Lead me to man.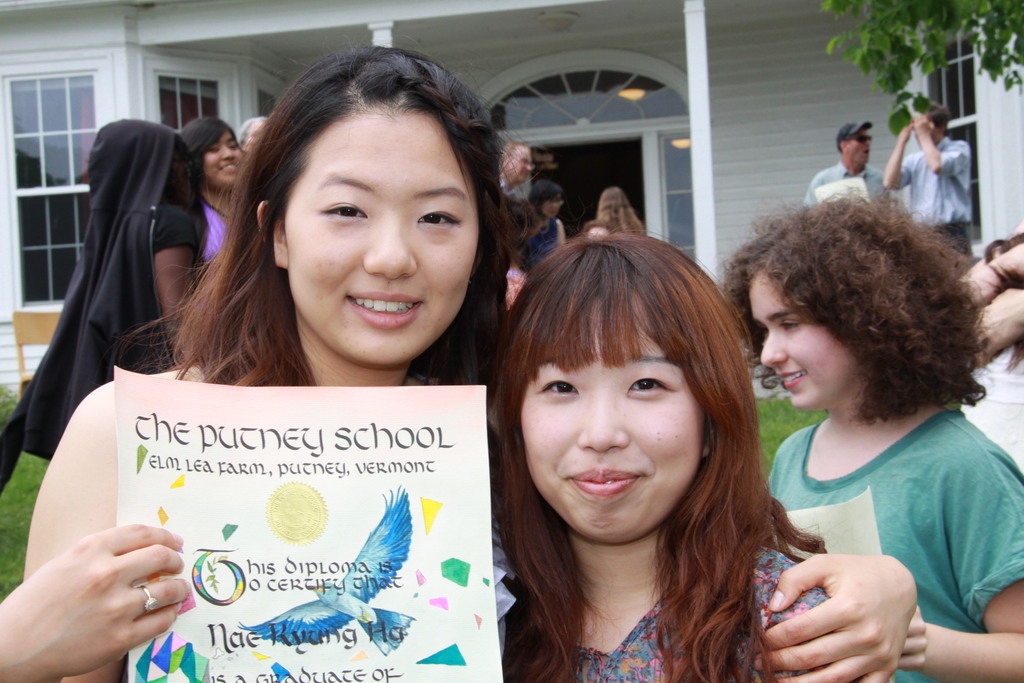
Lead to [496,140,532,195].
